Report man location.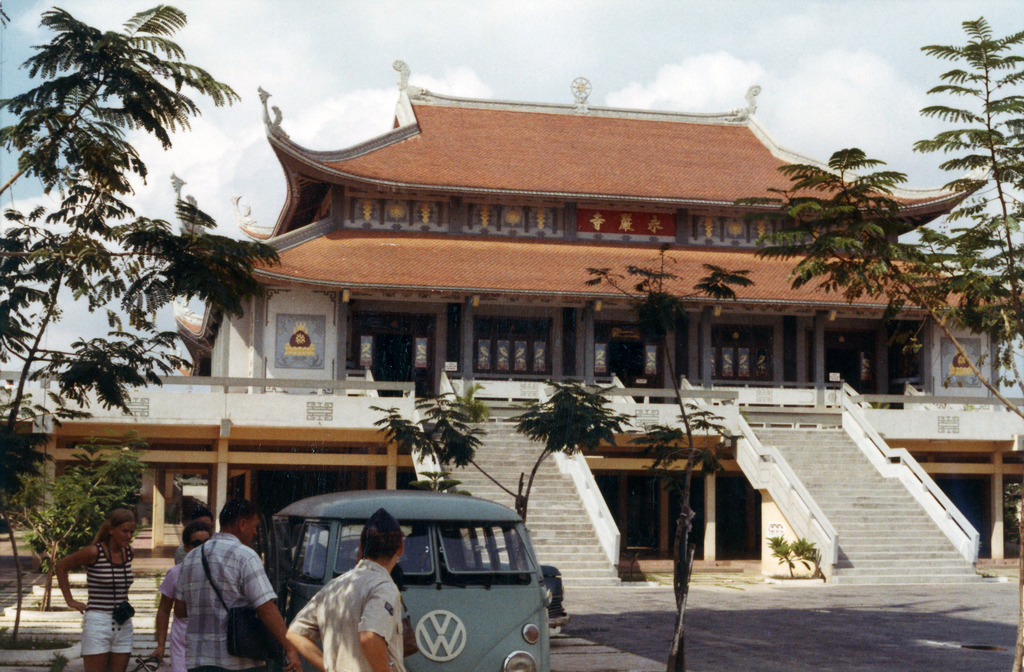
Report: x1=289 y1=502 x2=424 y2=668.
